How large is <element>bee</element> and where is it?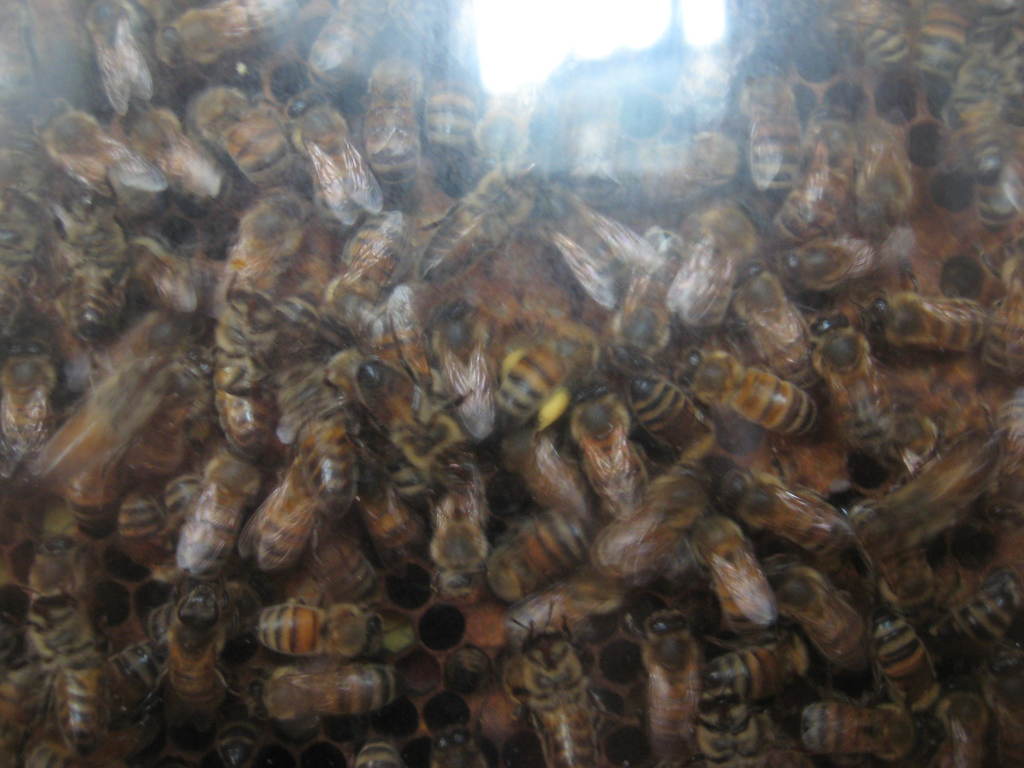
Bounding box: {"x1": 431, "y1": 458, "x2": 490, "y2": 595}.
